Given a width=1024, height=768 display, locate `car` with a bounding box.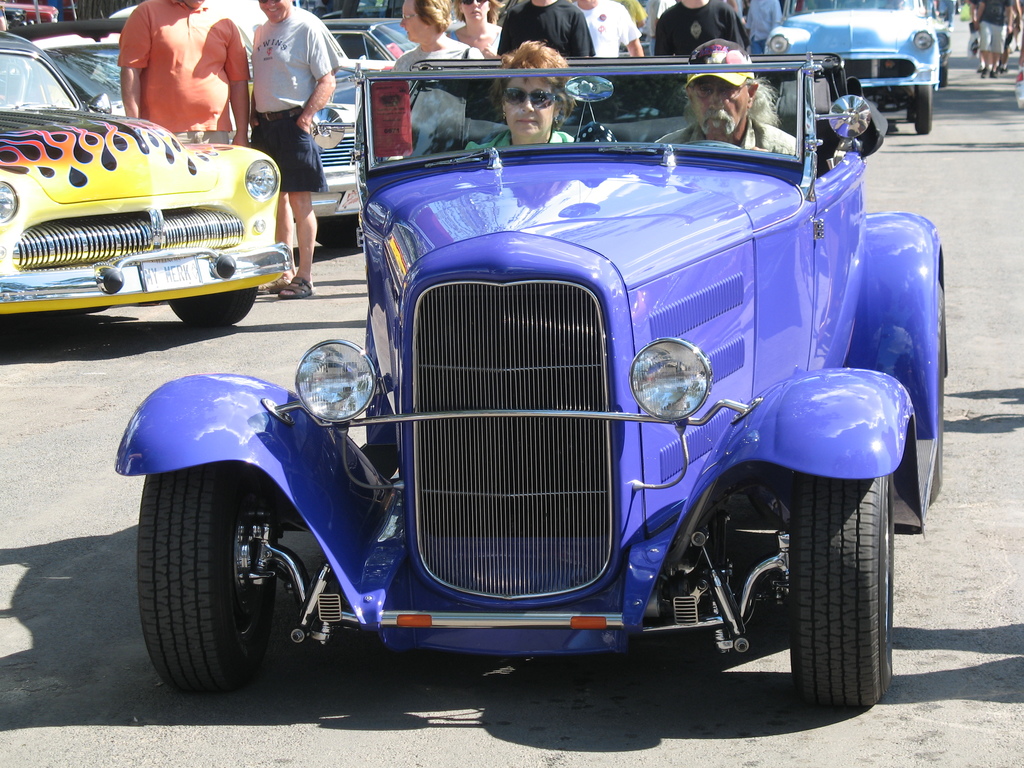
Located: 143/52/972/712.
